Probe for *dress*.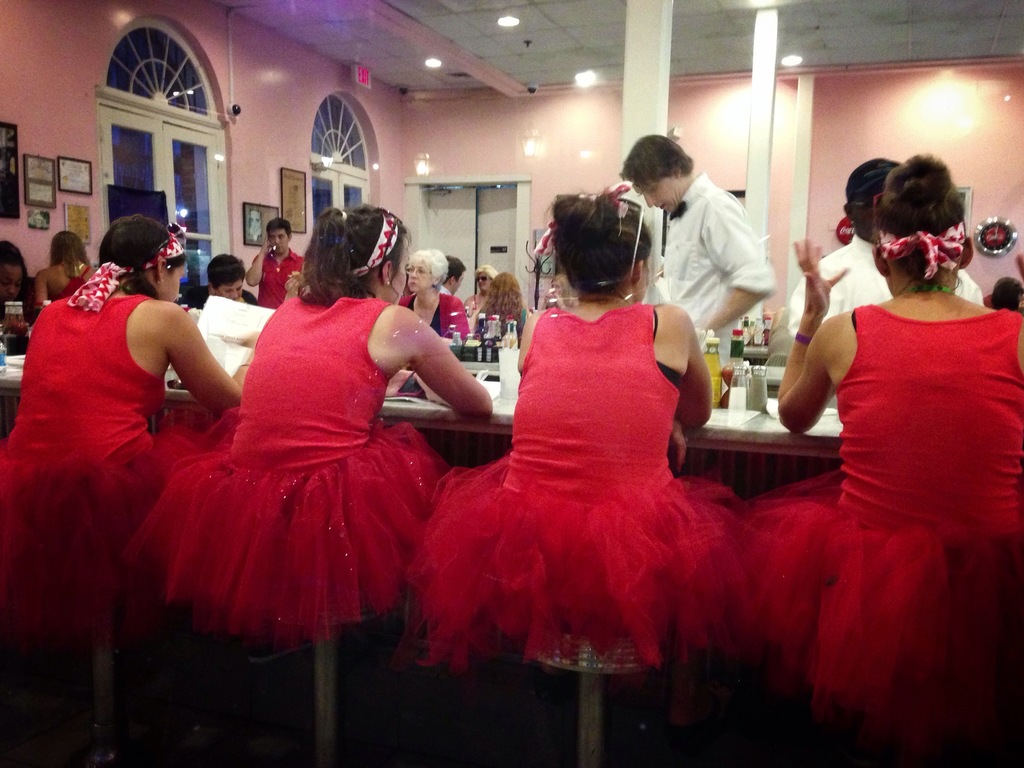
Probe result: <bbox>127, 297, 455, 654</bbox>.
